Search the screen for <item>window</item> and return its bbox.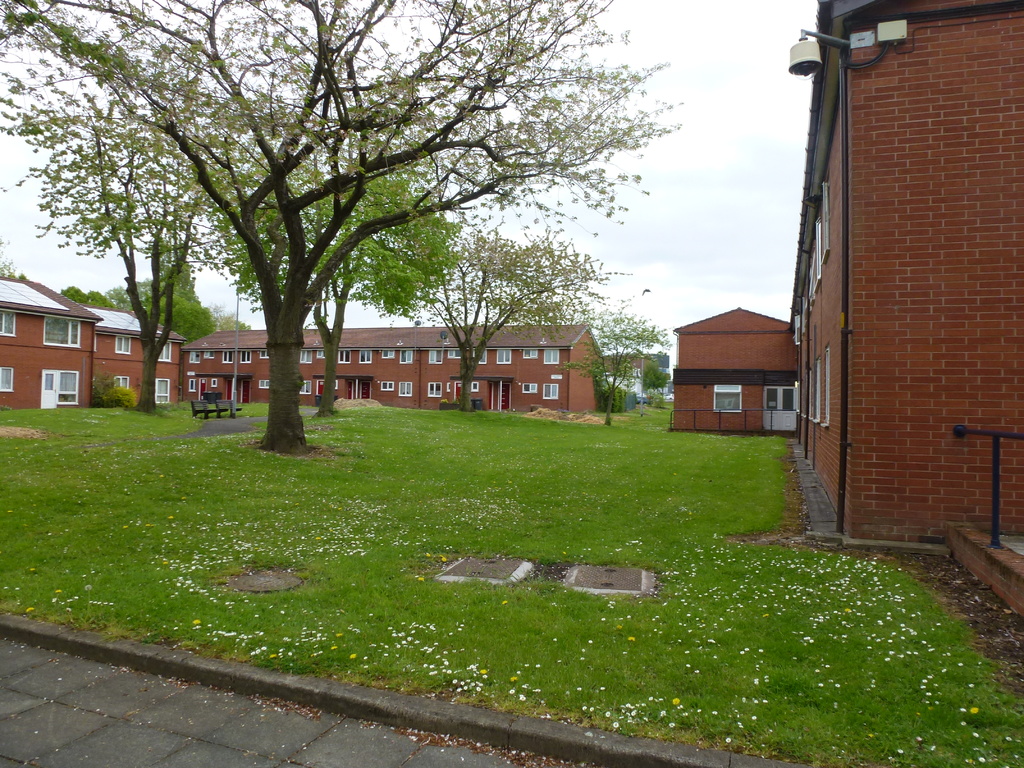
Found: 428:348:442:364.
